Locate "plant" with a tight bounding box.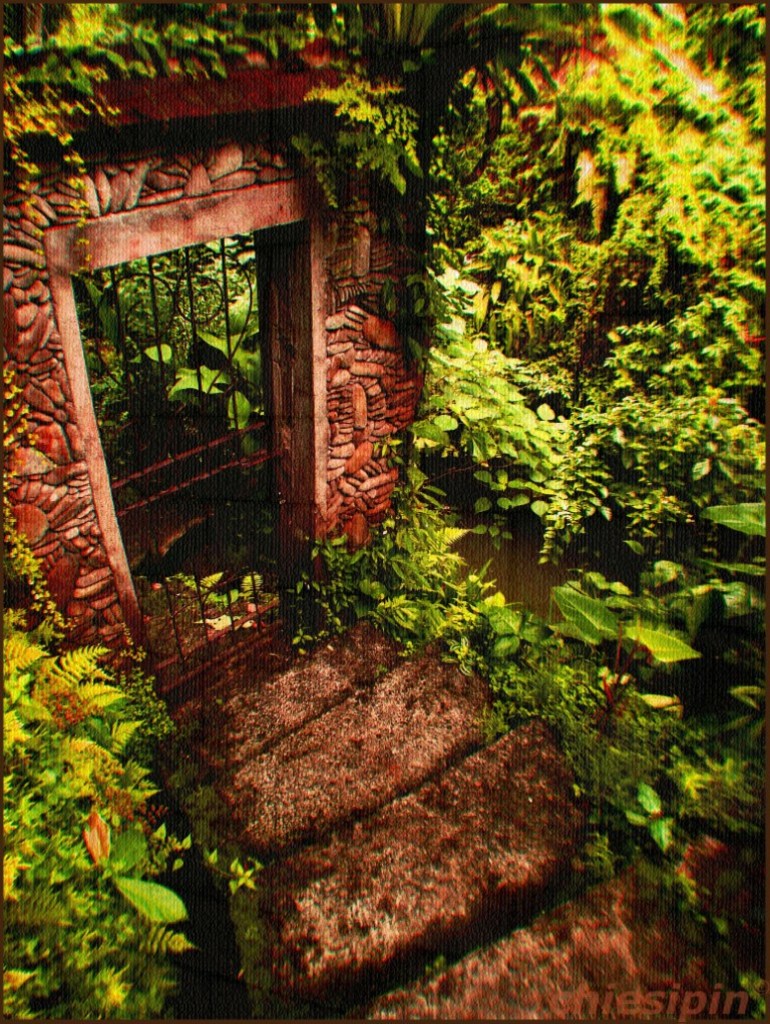
detection(0, 356, 56, 629).
